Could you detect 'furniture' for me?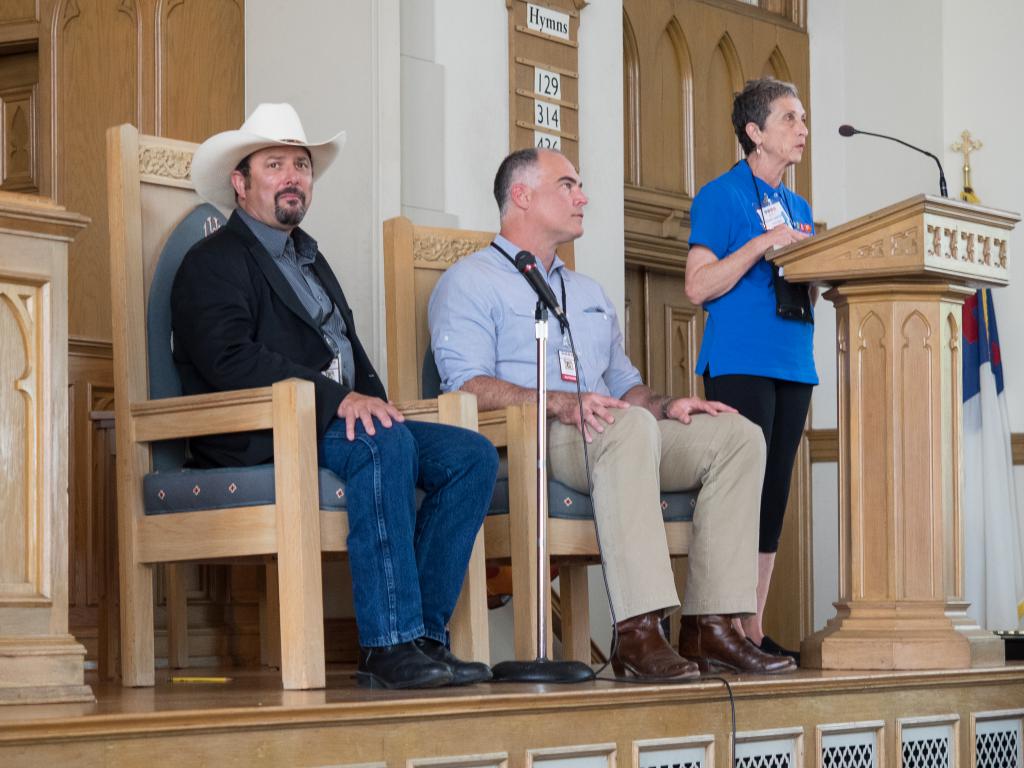
Detection result: [382,216,696,668].
